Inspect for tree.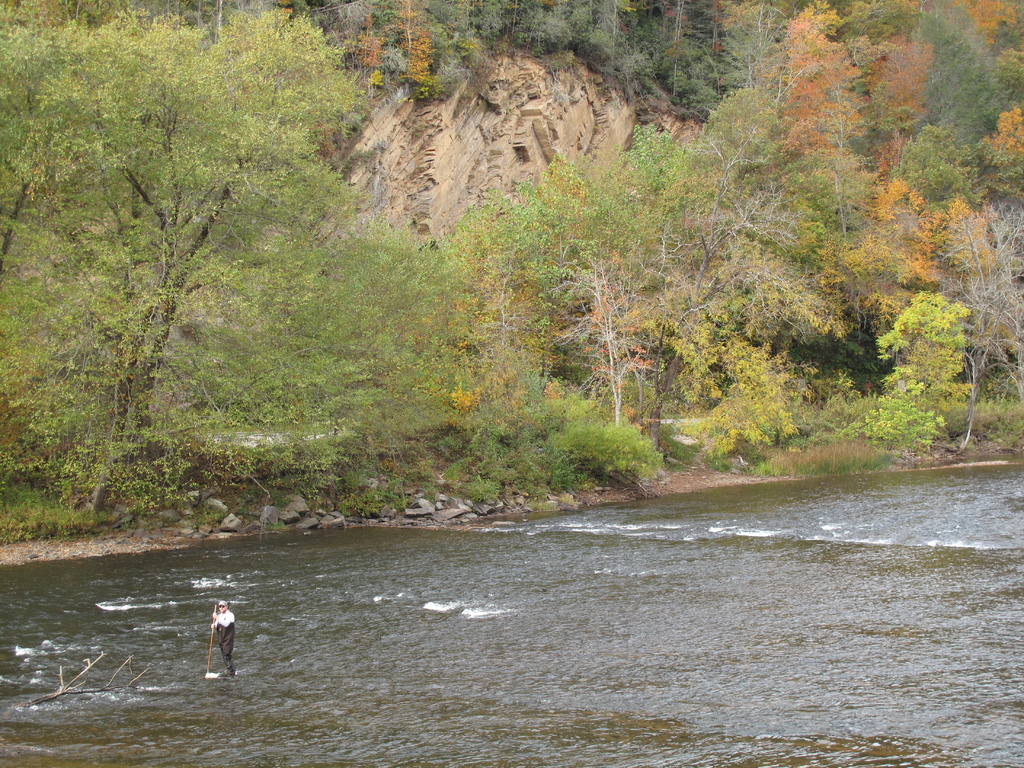
Inspection: [909, 239, 1023, 461].
